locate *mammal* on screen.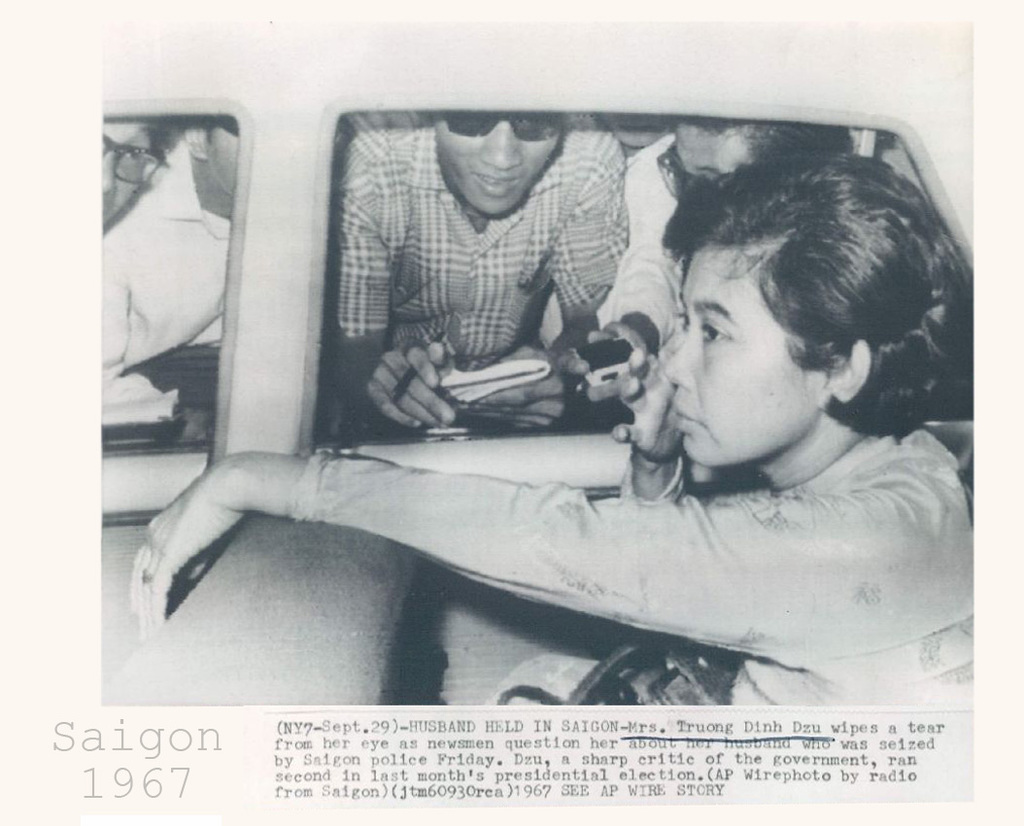
On screen at Rect(140, 124, 967, 688).
